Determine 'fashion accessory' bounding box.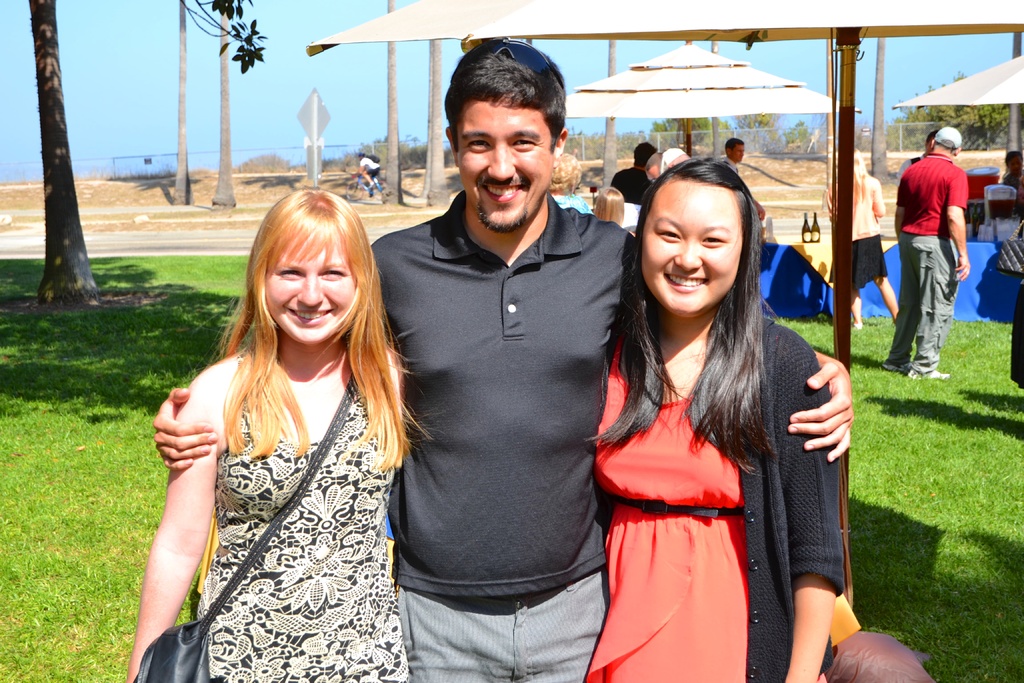
Determined: {"x1": 884, "y1": 361, "x2": 913, "y2": 372}.
